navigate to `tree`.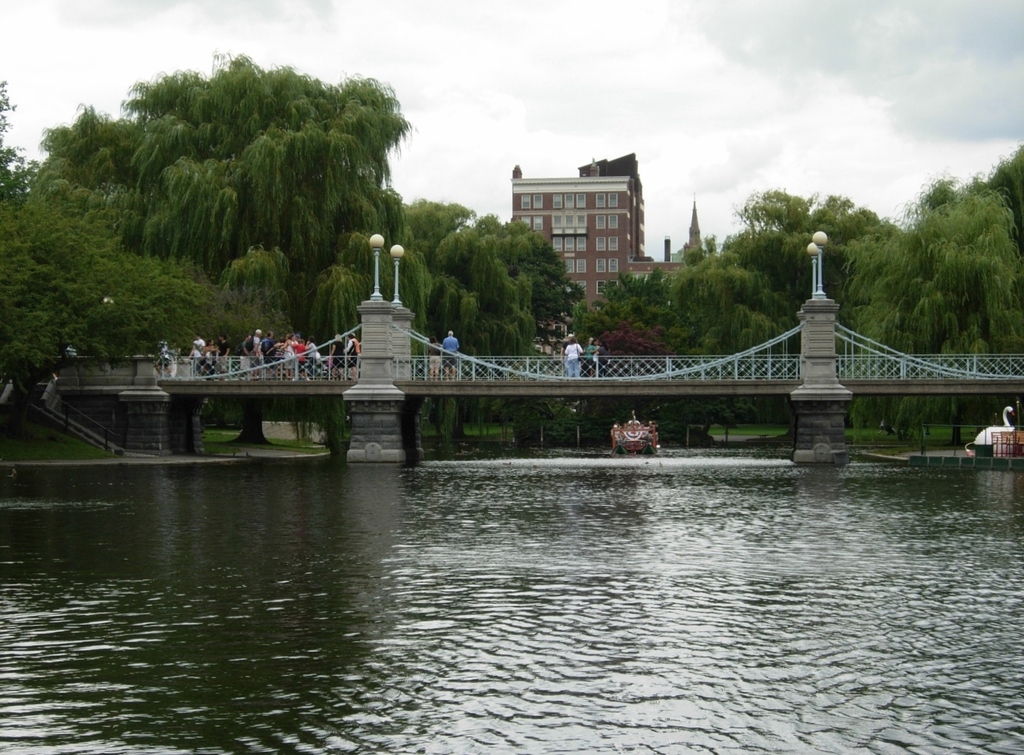
Navigation target: (666,235,749,430).
